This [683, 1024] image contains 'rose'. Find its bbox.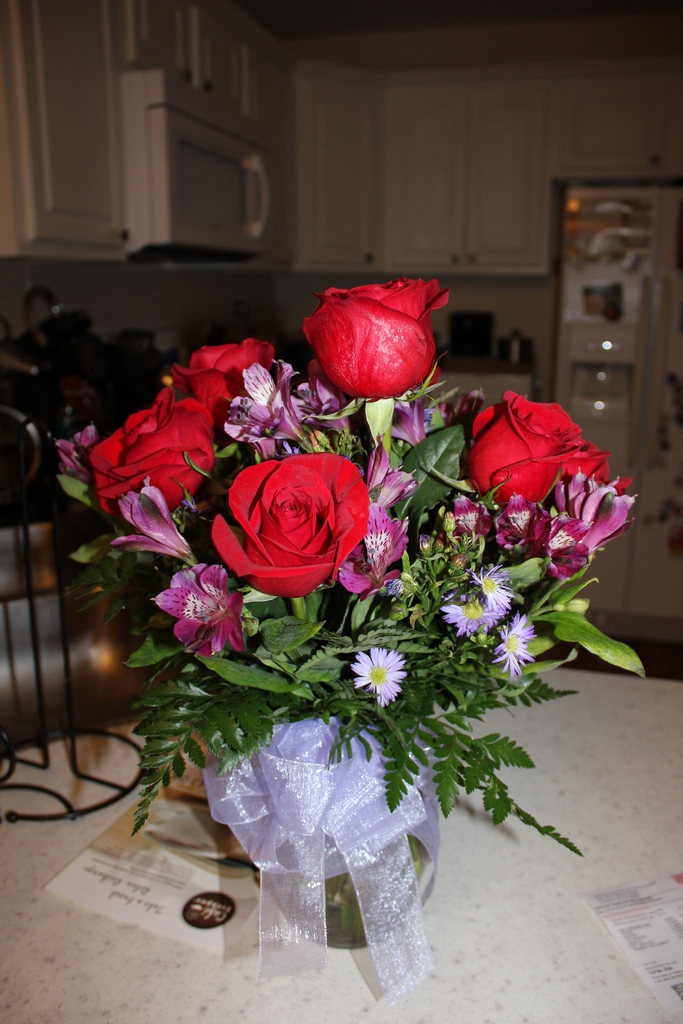
x1=85, y1=383, x2=217, y2=516.
